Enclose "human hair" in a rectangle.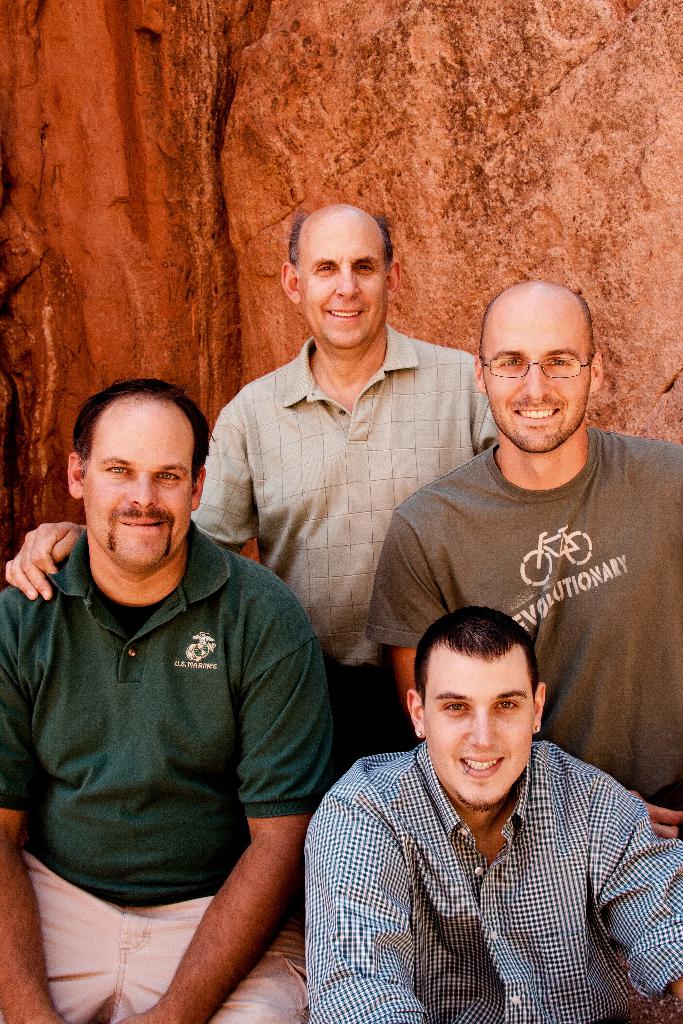
left=284, top=204, right=397, bottom=269.
